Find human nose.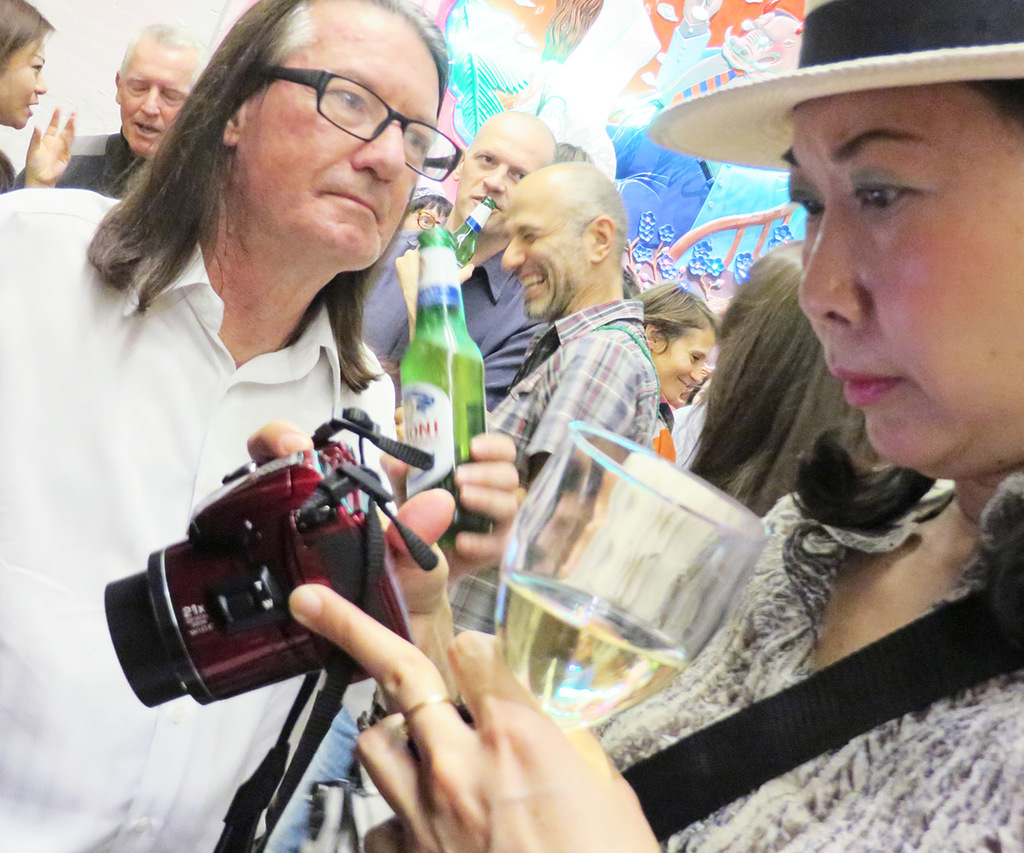
{"left": 349, "top": 120, "right": 406, "bottom": 183}.
